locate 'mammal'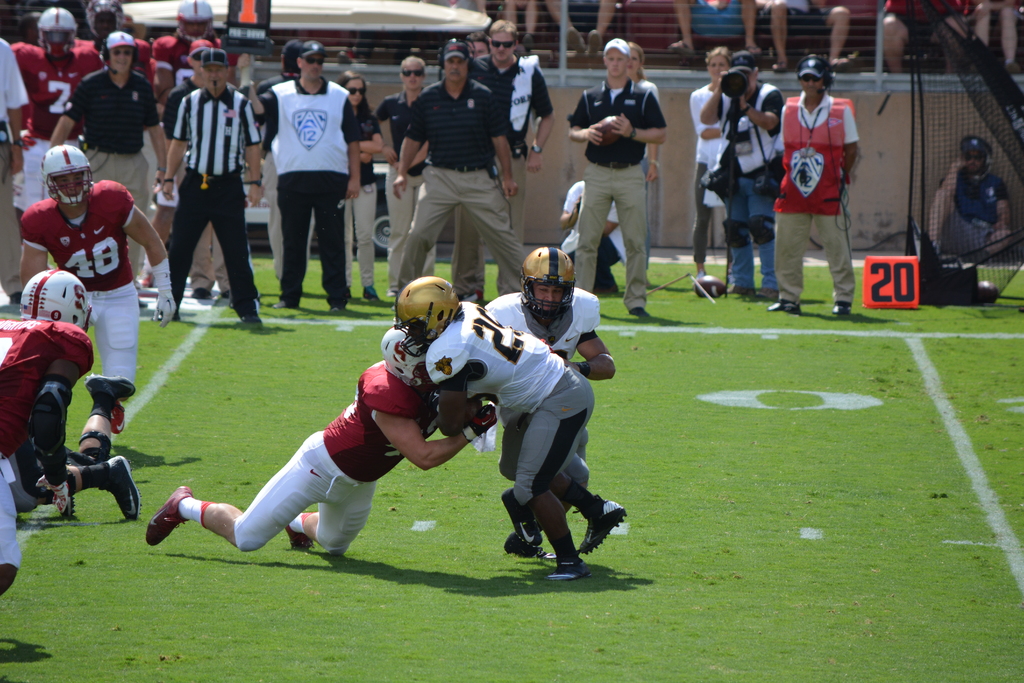
19/143/169/432
